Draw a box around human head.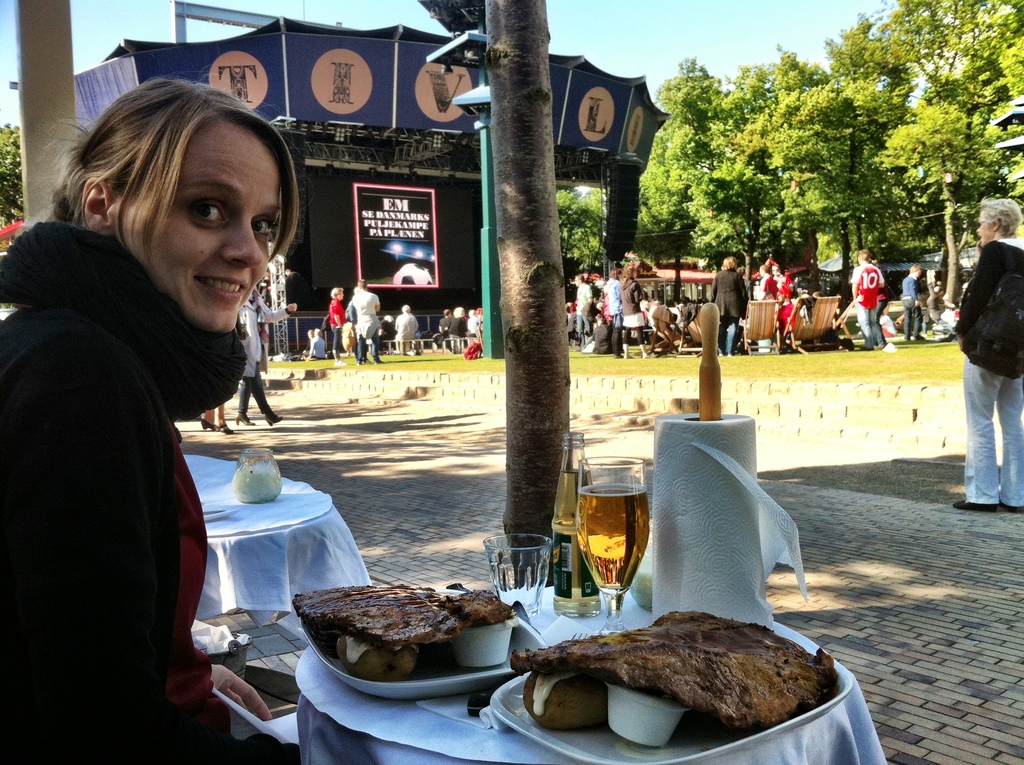
Rect(975, 196, 1021, 245).
